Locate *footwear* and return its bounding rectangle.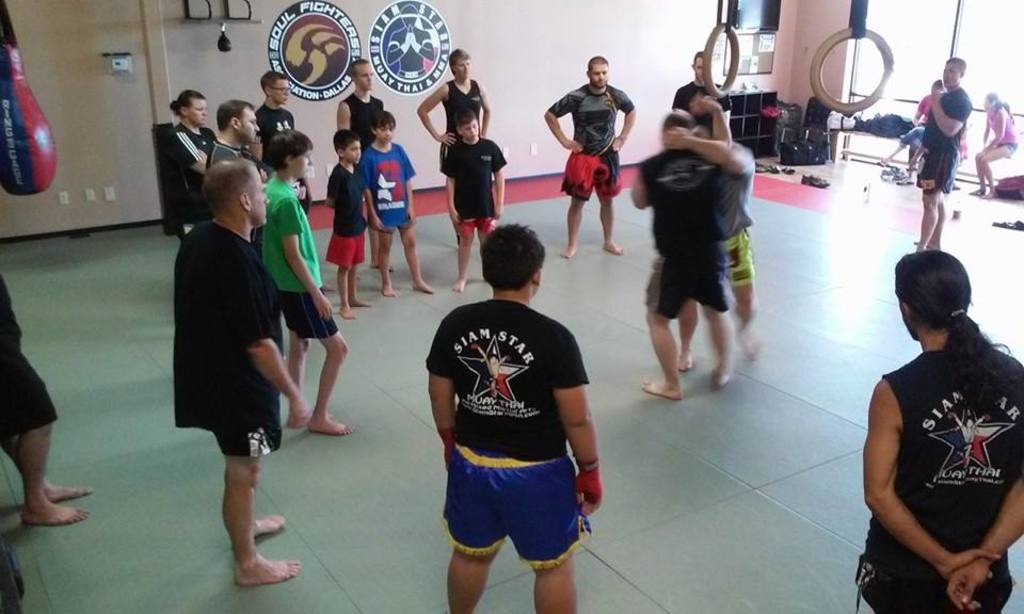
<bbox>800, 174, 827, 188</bbox>.
